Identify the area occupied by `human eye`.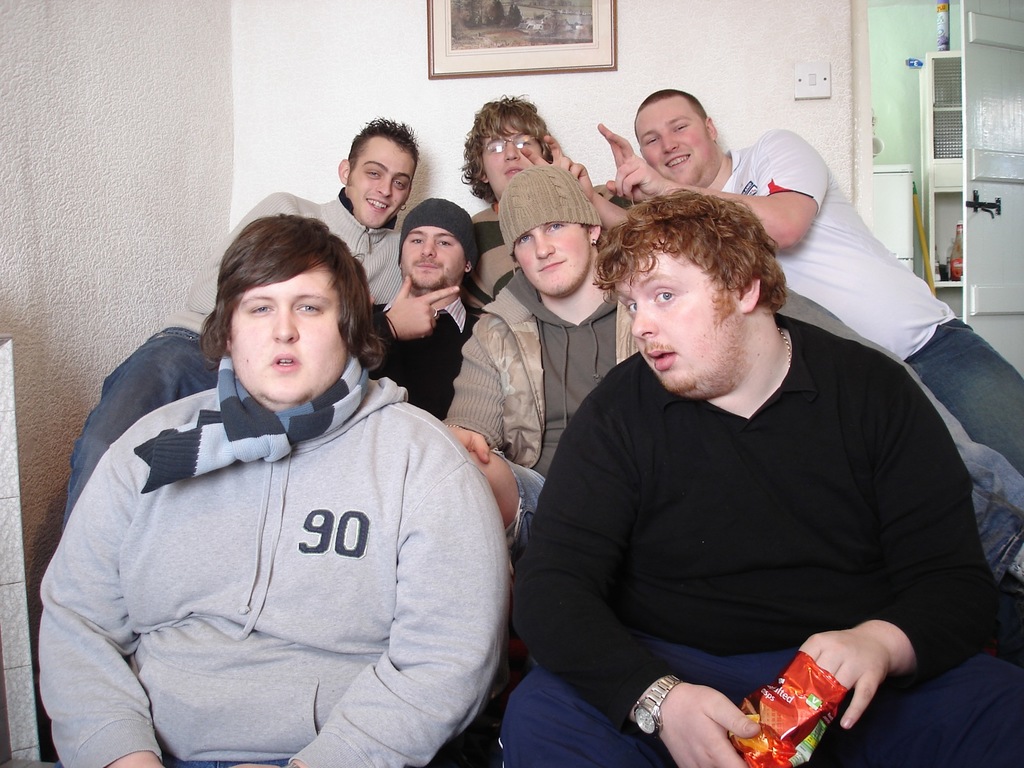
Area: [left=673, top=123, right=690, bottom=133].
